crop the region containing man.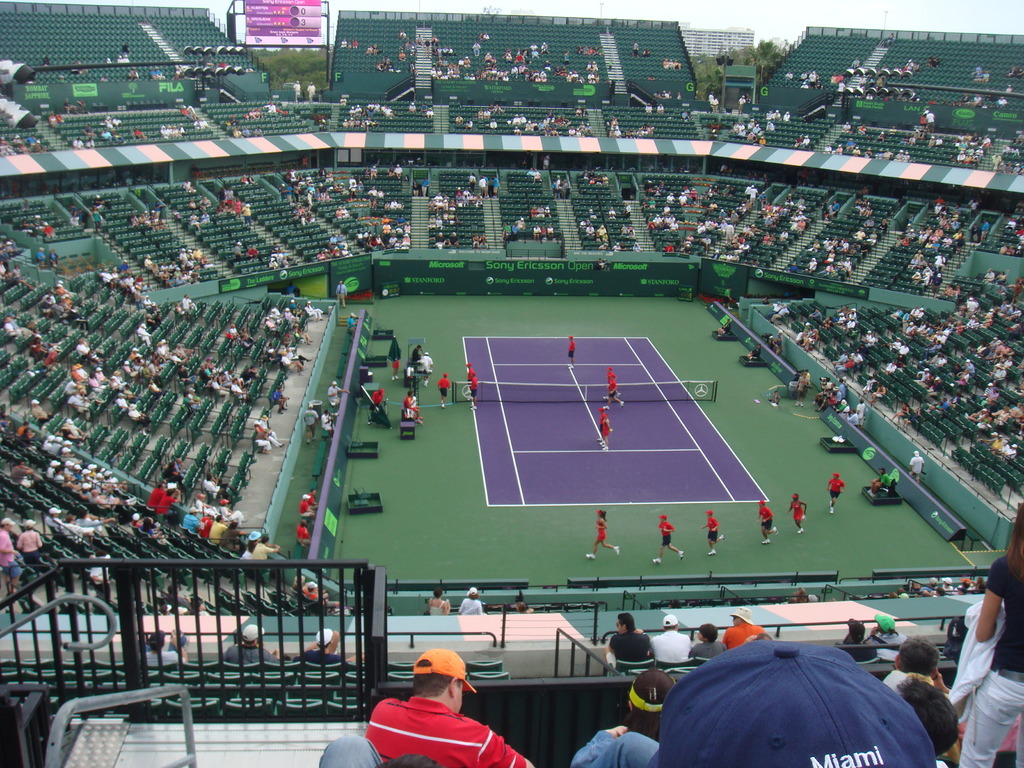
Crop region: (764,298,783,314).
